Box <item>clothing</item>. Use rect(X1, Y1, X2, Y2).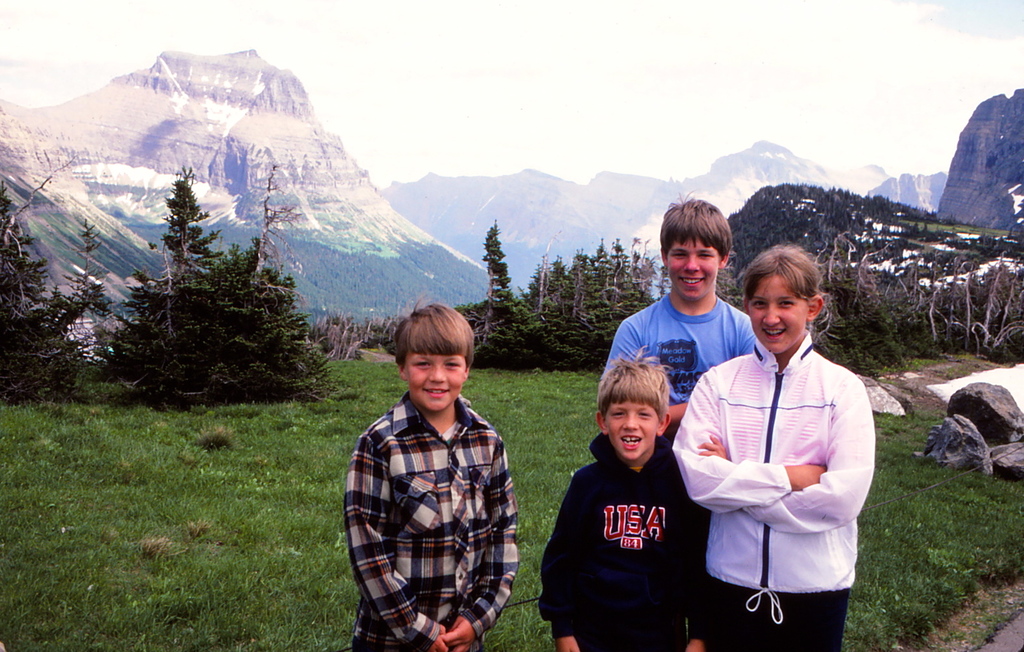
rect(664, 334, 873, 651).
